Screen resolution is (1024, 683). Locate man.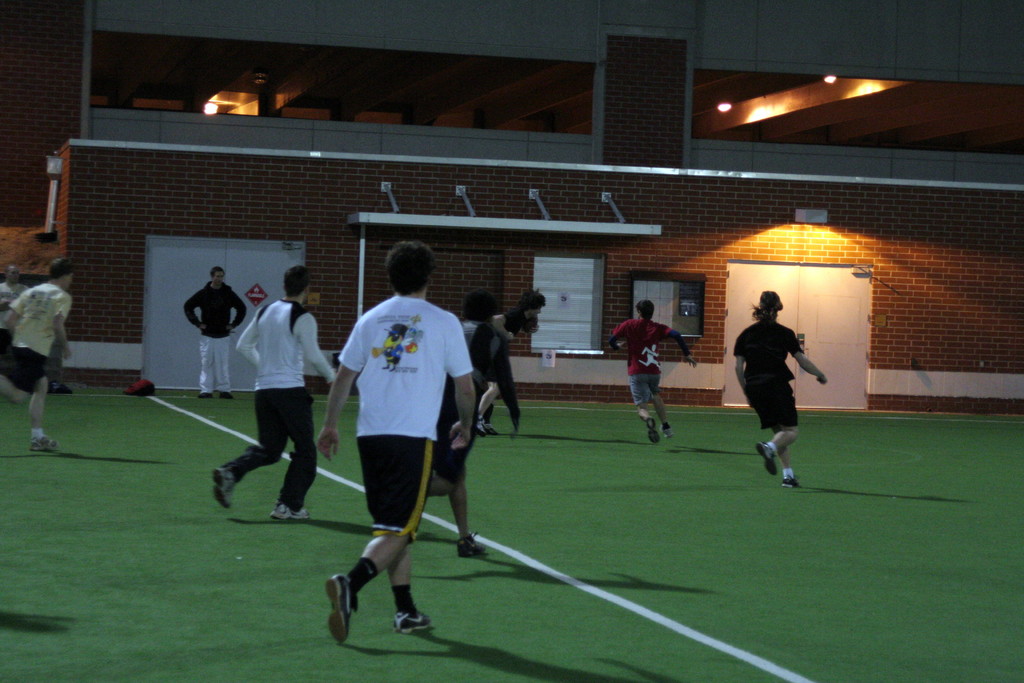
<box>413,288,486,558</box>.
